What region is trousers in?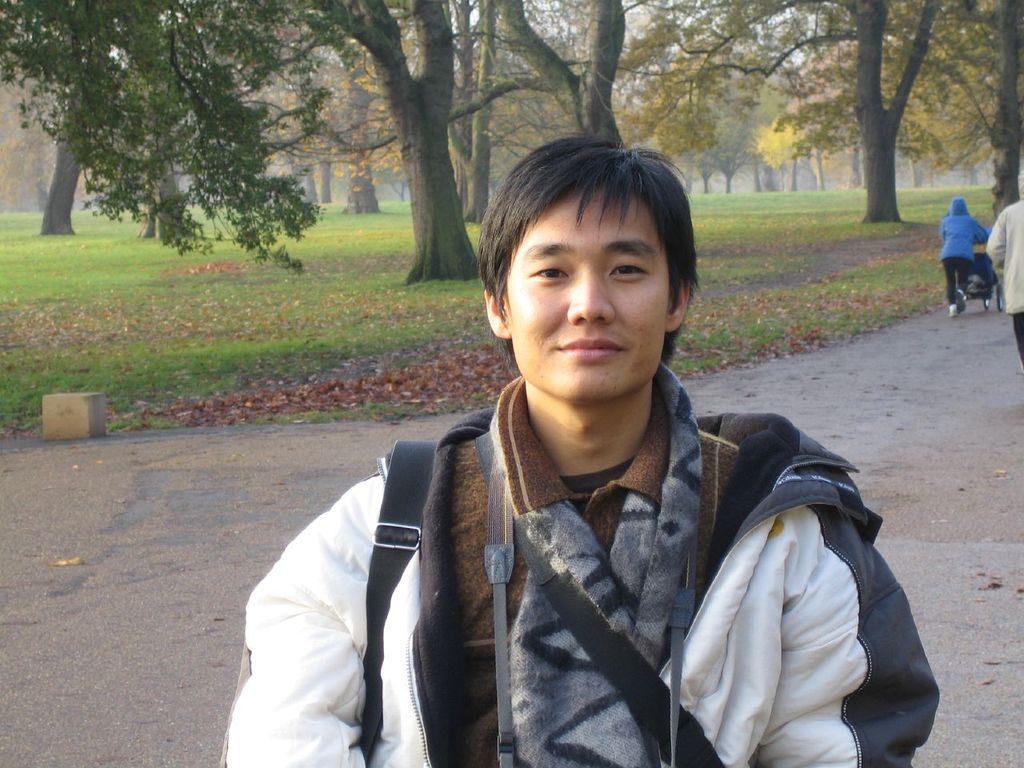
[left=945, top=258, right=971, bottom=302].
